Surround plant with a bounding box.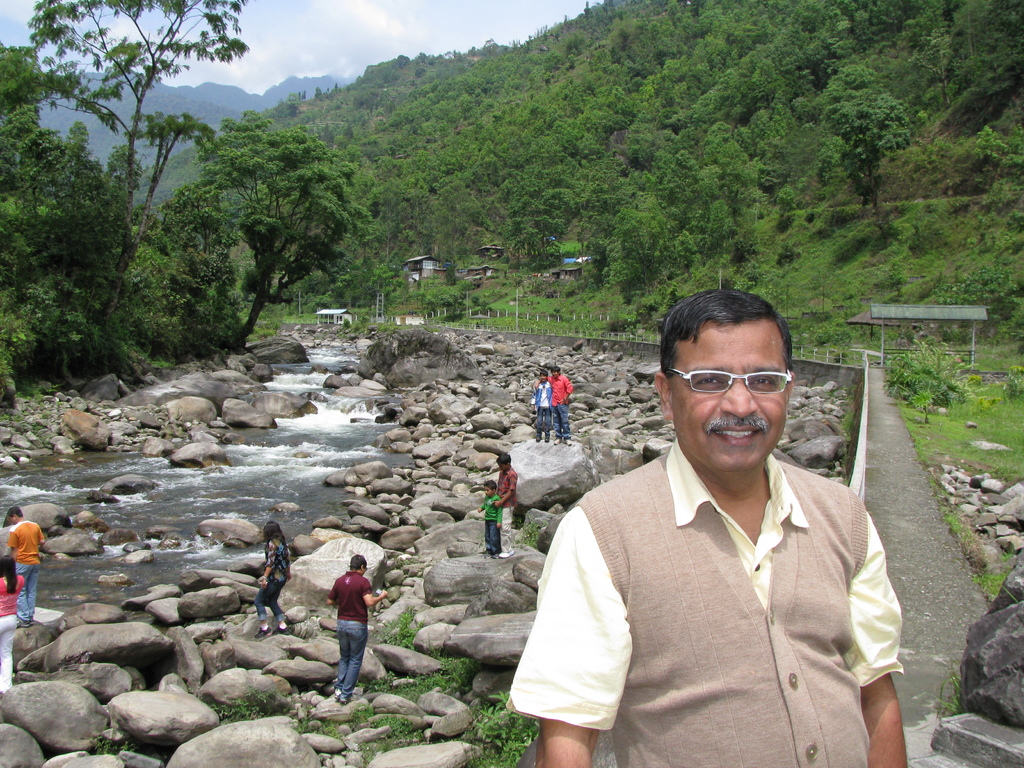
(x1=883, y1=337, x2=978, y2=410).
